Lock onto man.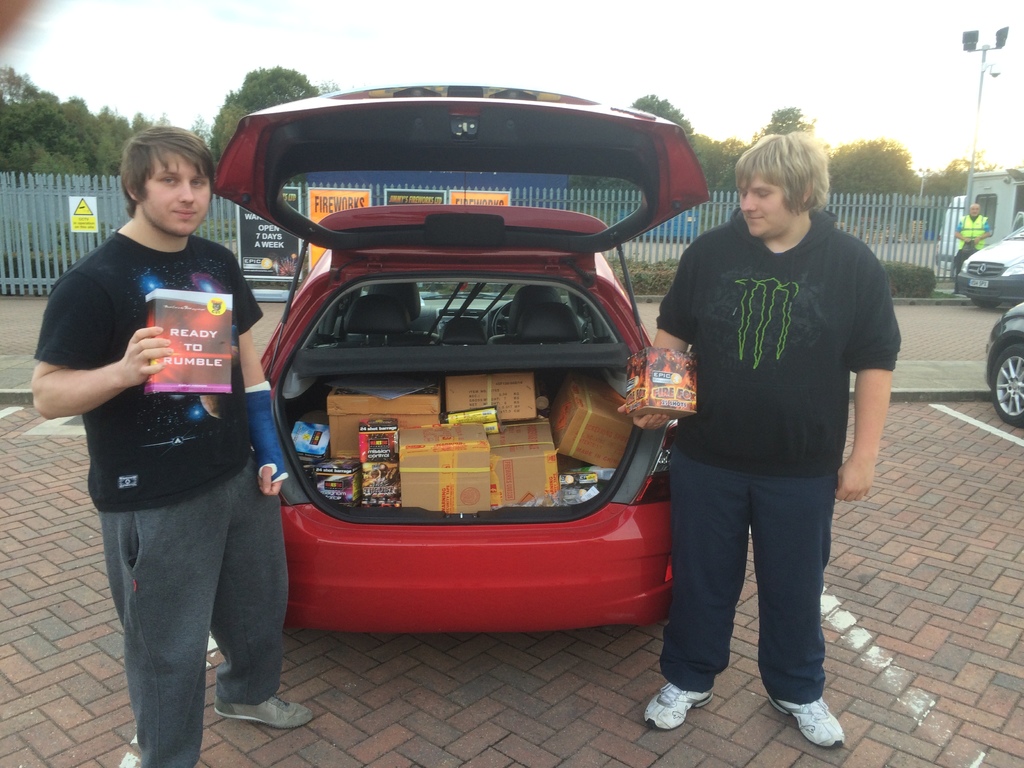
Locked: 643:138:891:735.
